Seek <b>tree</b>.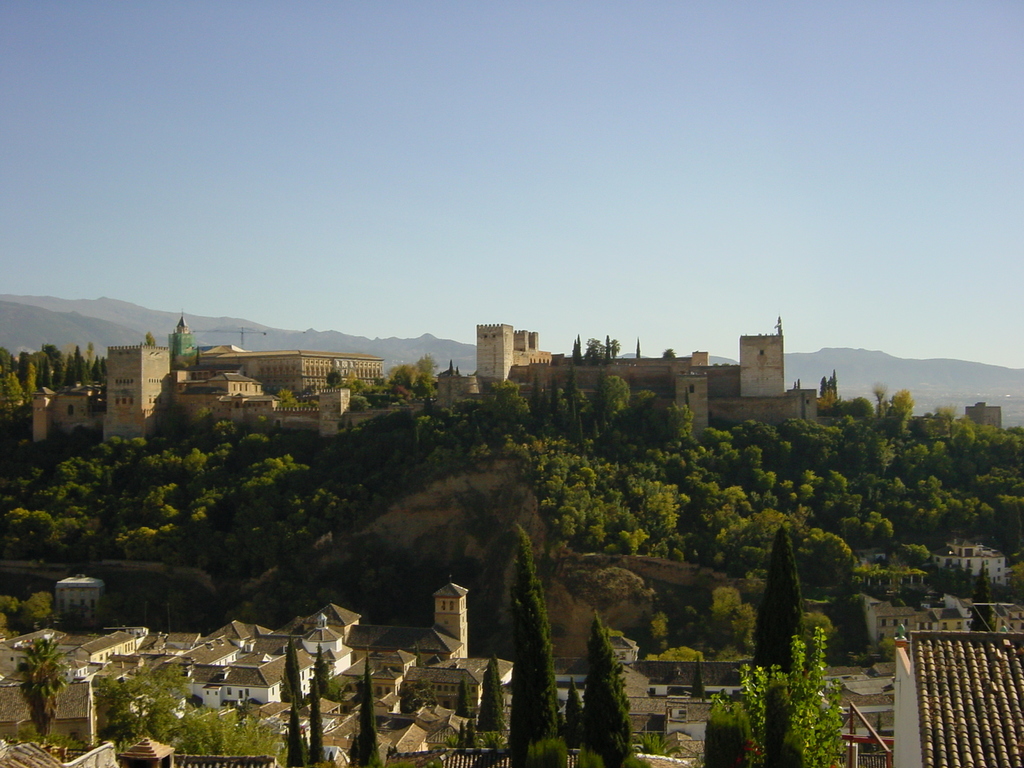
crop(305, 684, 330, 767).
